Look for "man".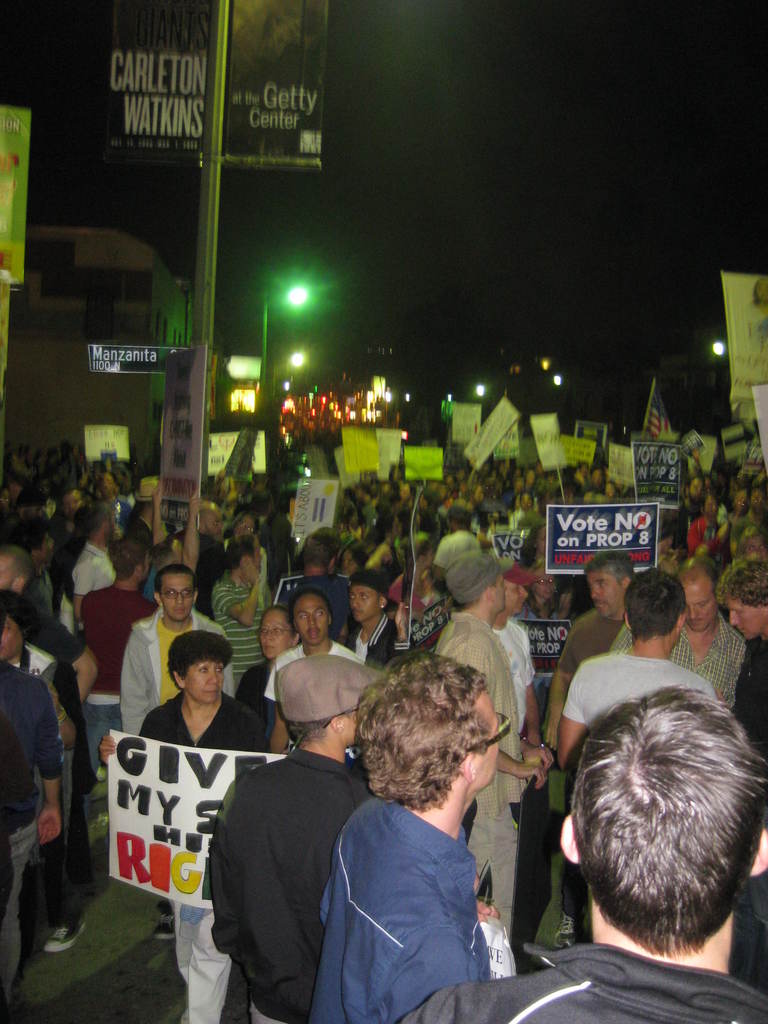
Found: [left=429, top=502, right=480, bottom=591].
